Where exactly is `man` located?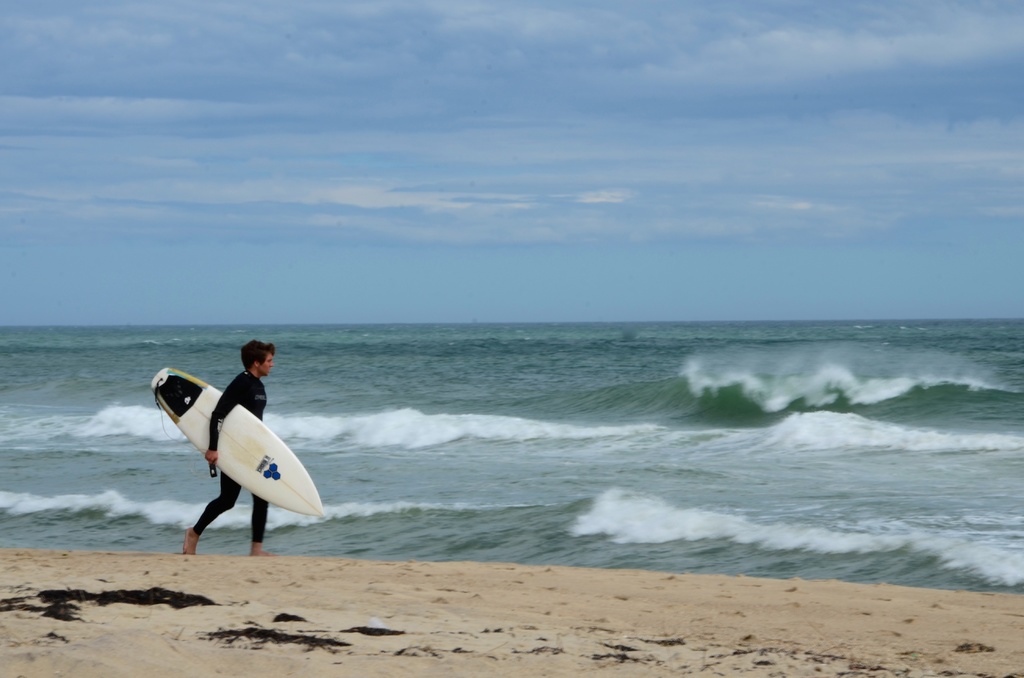
Its bounding box is <box>180,366,298,553</box>.
